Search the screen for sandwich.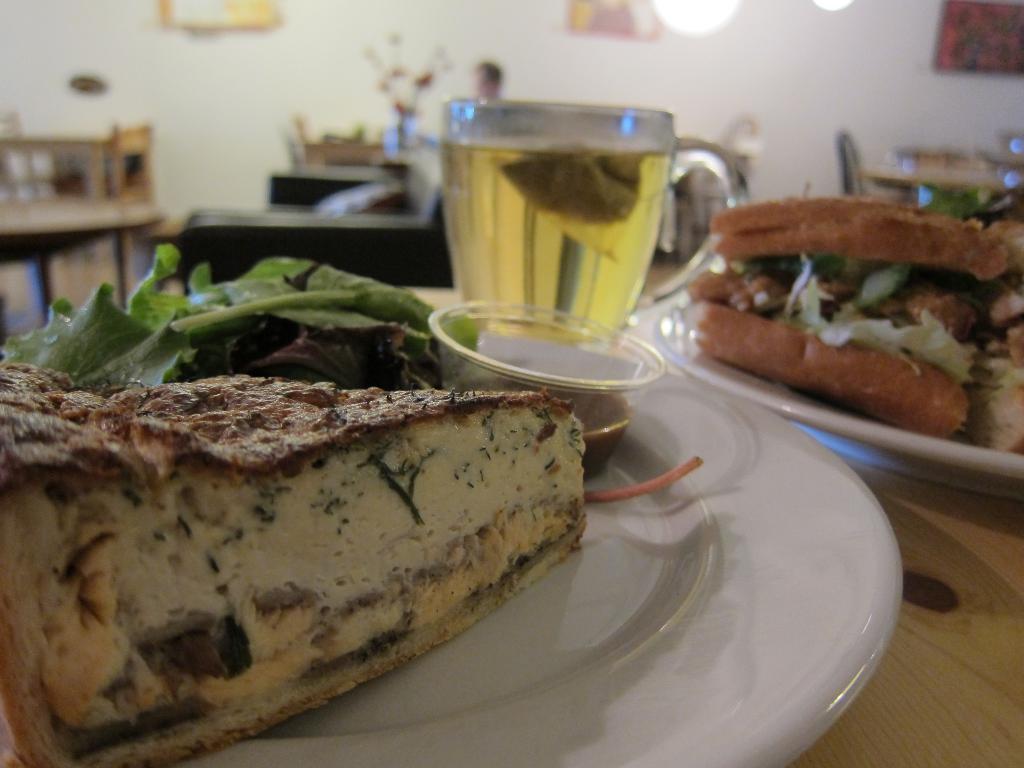
Found at <box>0,364,589,767</box>.
